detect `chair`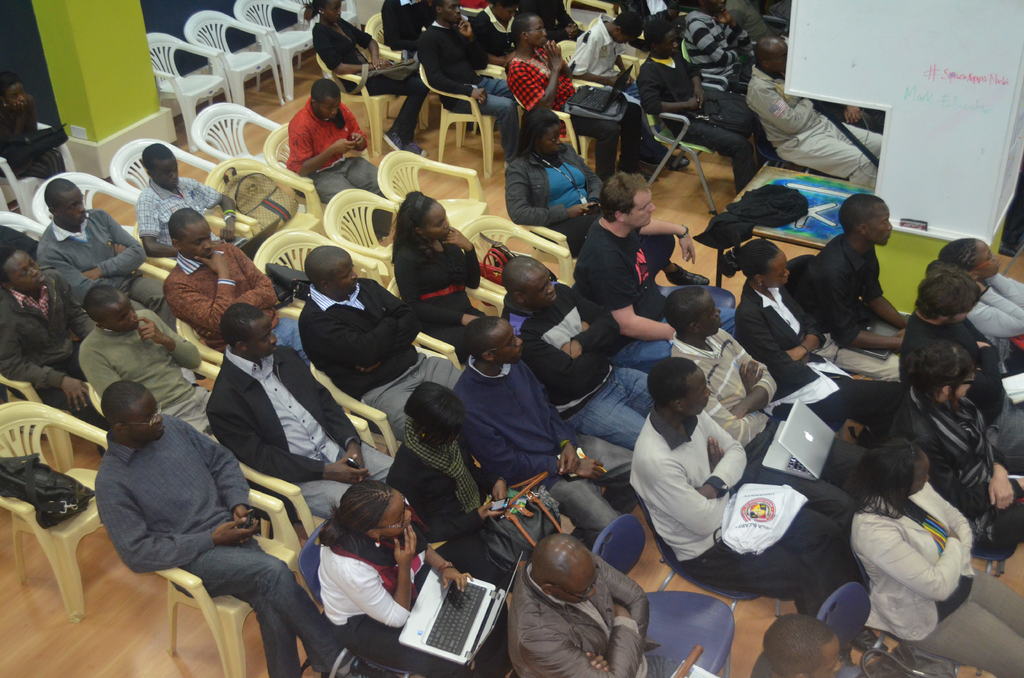
(240, 409, 378, 545)
